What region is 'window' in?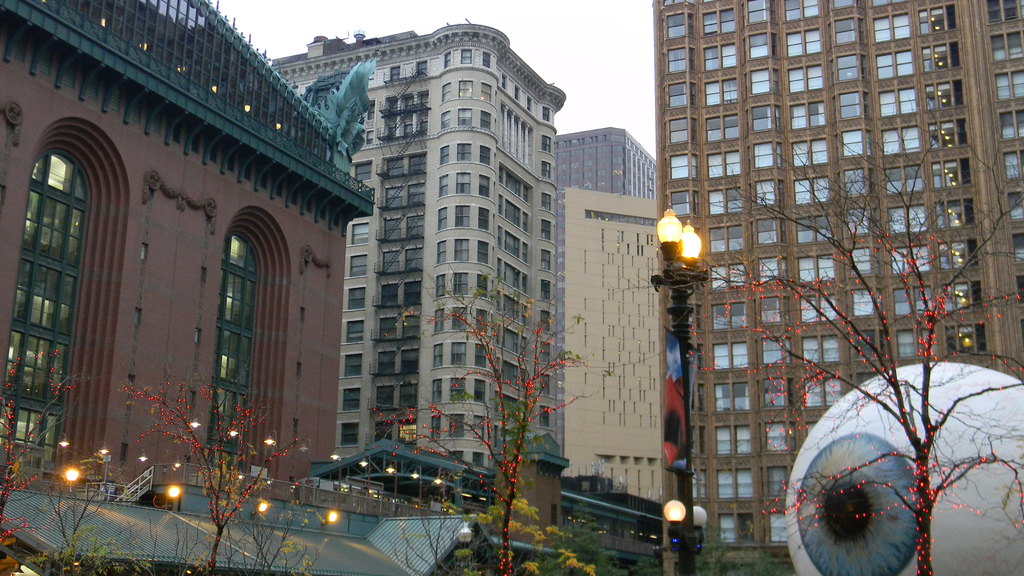
bbox(768, 422, 792, 451).
